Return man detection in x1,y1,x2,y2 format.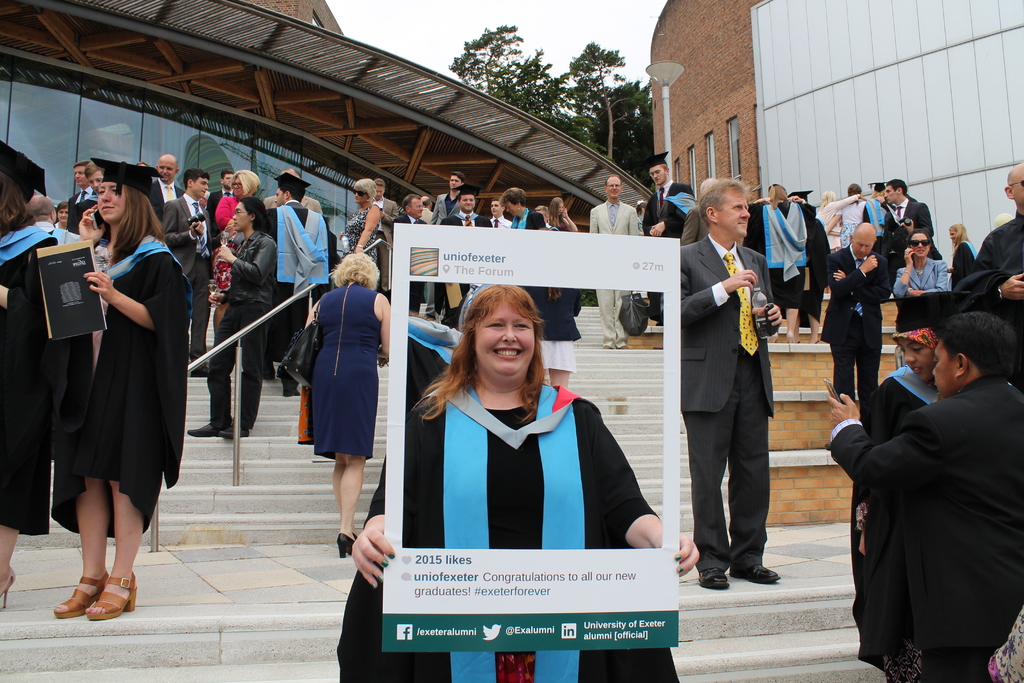
391,194,427,313.
